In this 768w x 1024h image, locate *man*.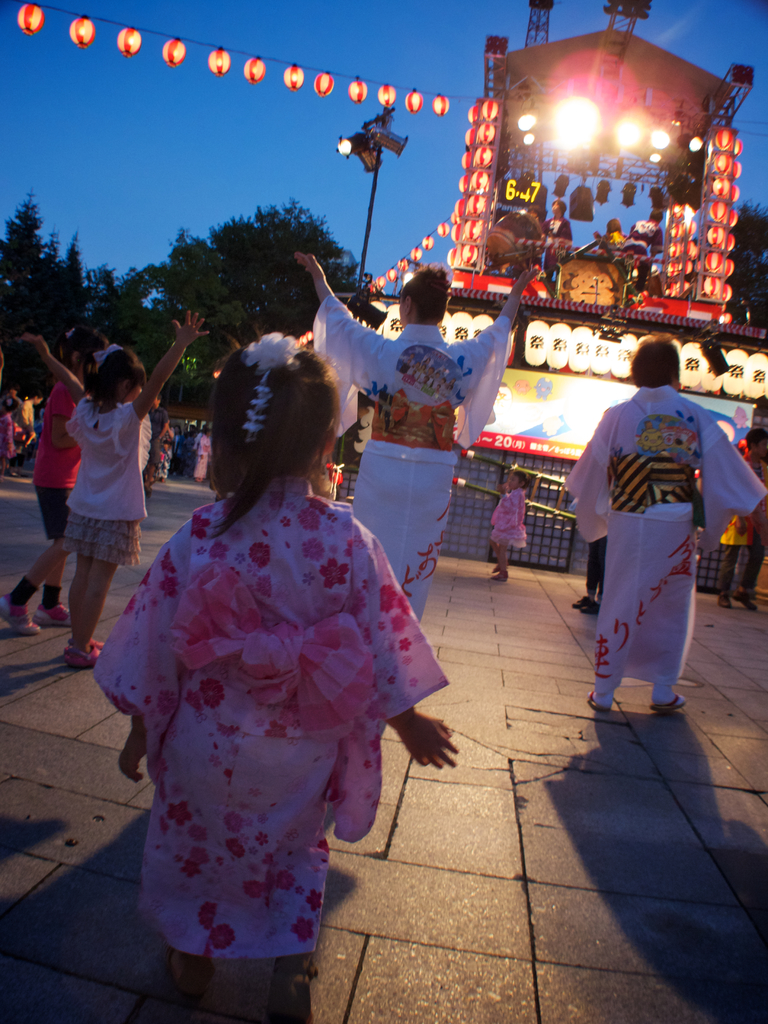
Bounding box: [left=494, top=202, right=543, bottom=273].
